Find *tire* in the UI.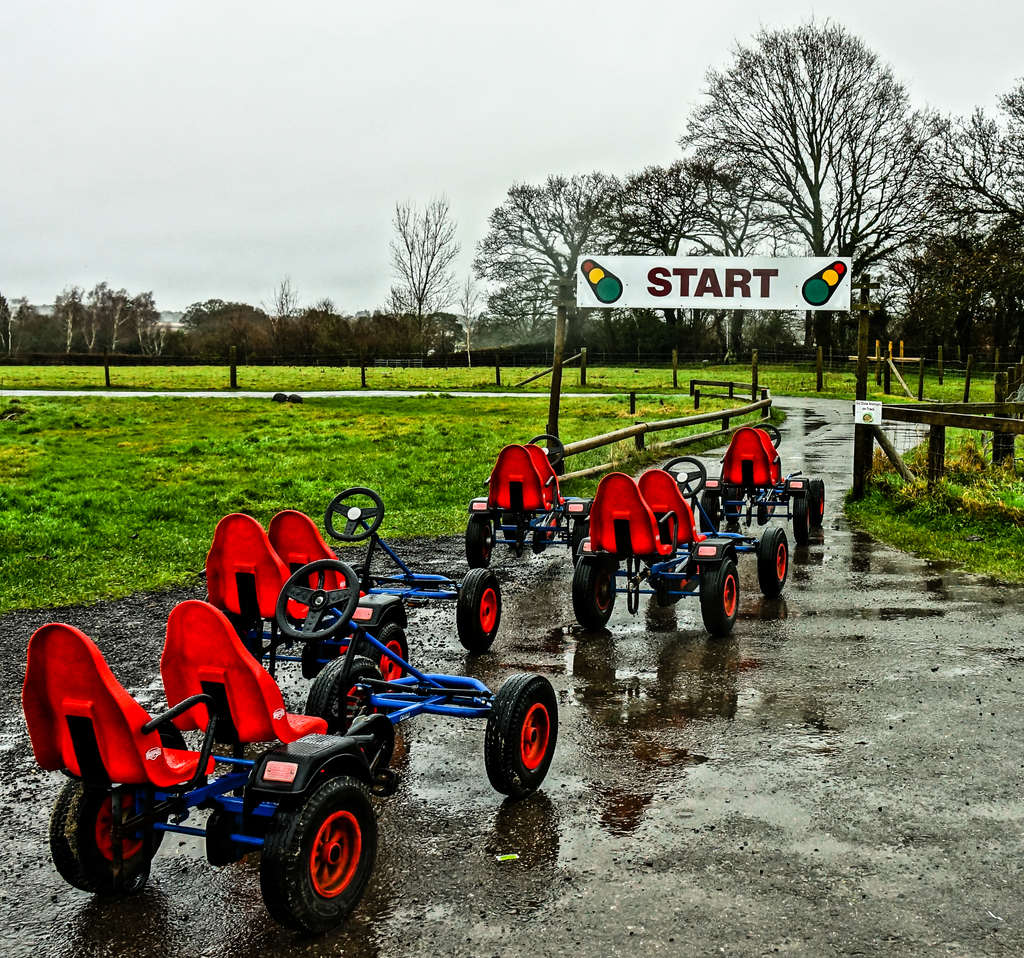
UI element at <box>568,551,616,636</box>.
